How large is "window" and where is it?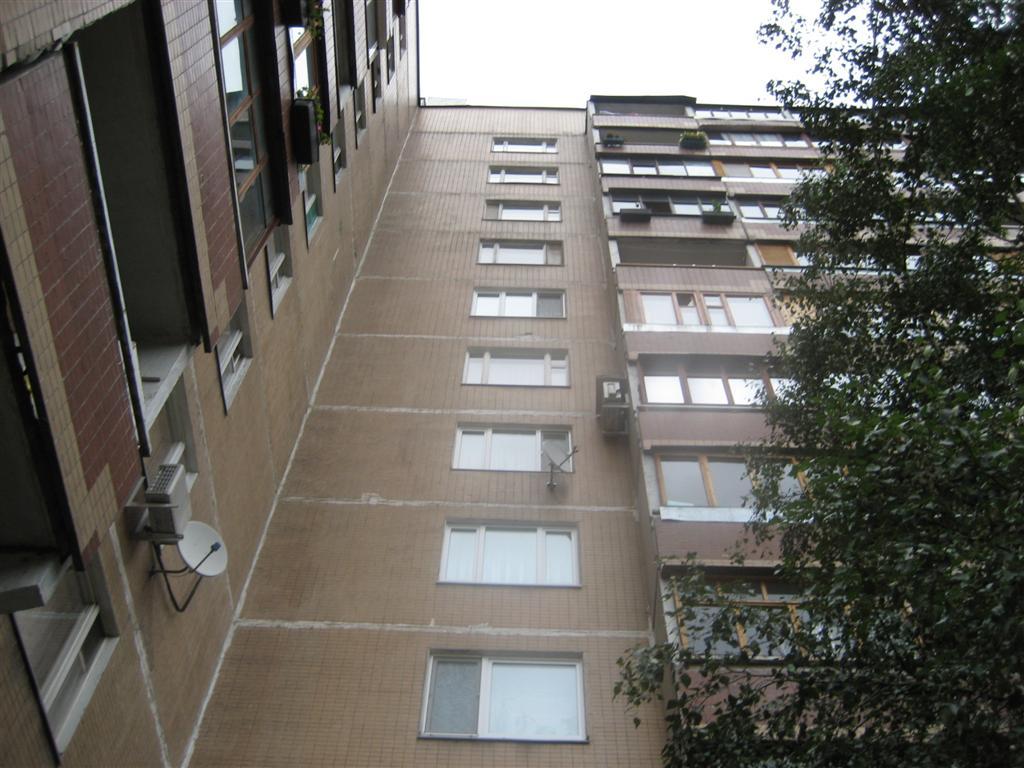
Bounding box: bbox=(480, 136, 557, 155).
